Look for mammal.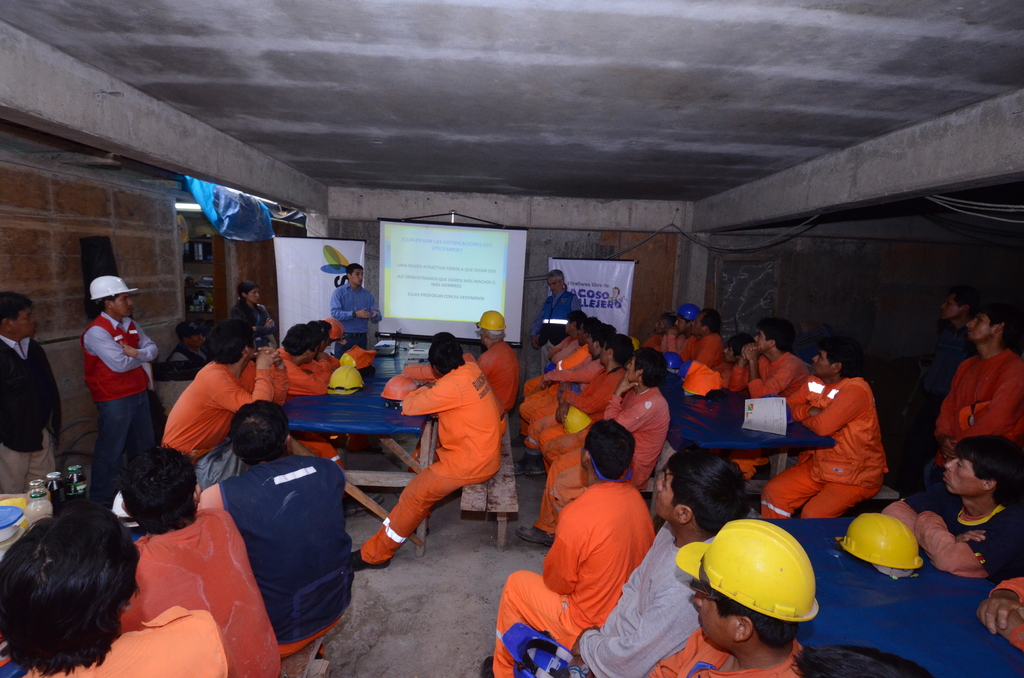
Found: 463 307 530 412.
